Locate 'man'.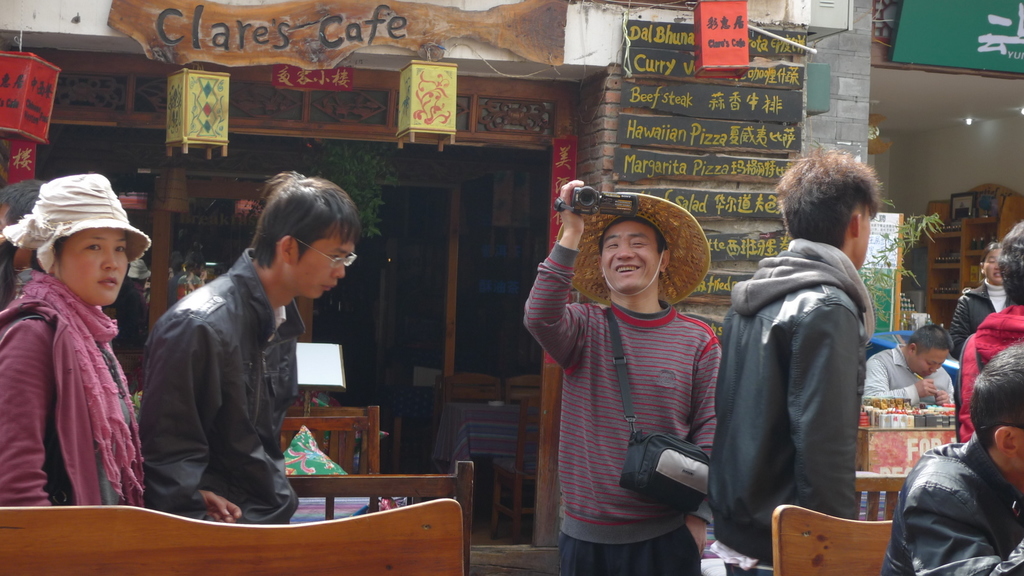
Bounding box: 860,326,955,404.
